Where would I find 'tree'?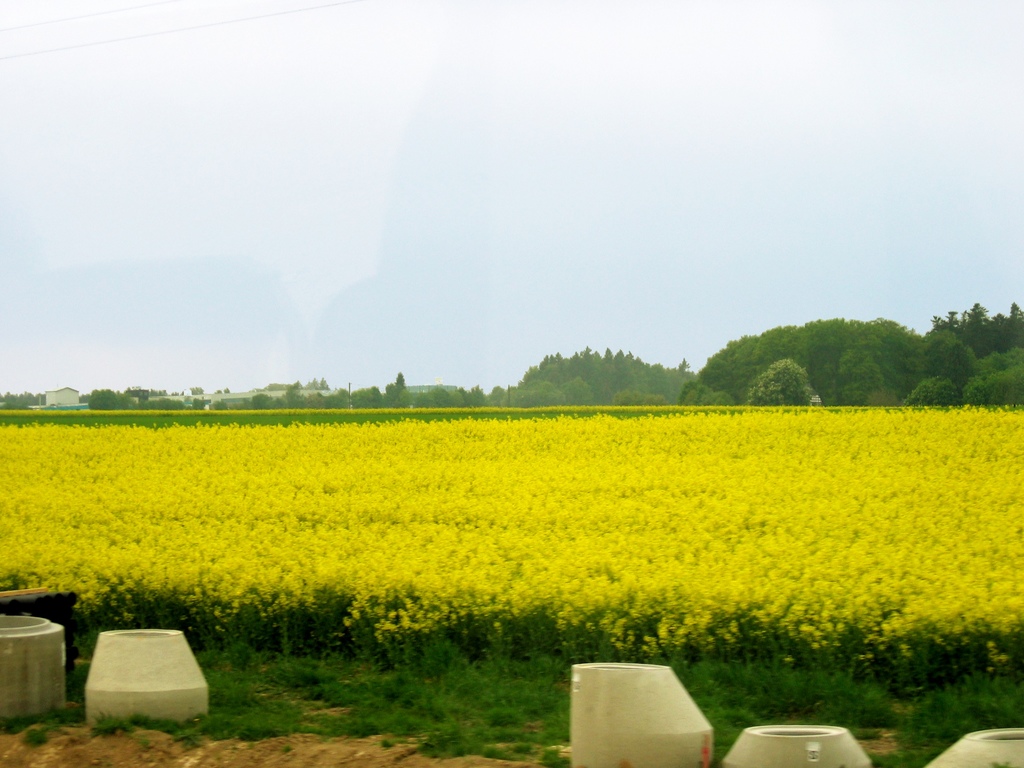
At 324, 387, 352, 405.
